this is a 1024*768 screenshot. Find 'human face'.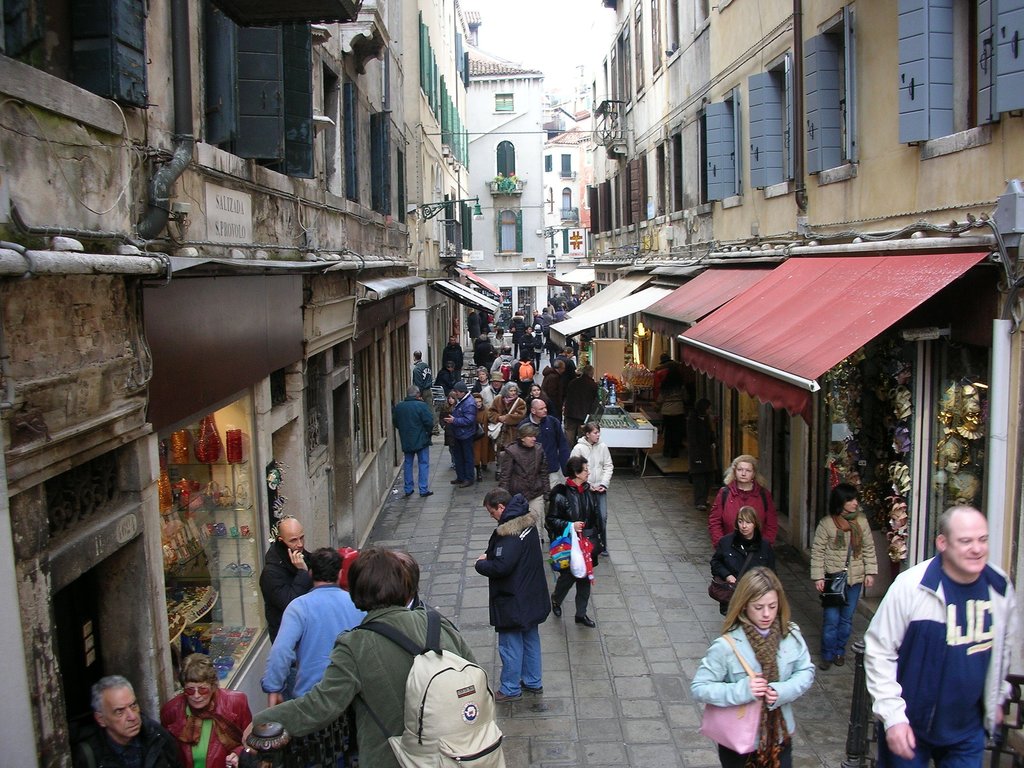
Bounding box: left=186, top=680, right=209, bottom=707.
